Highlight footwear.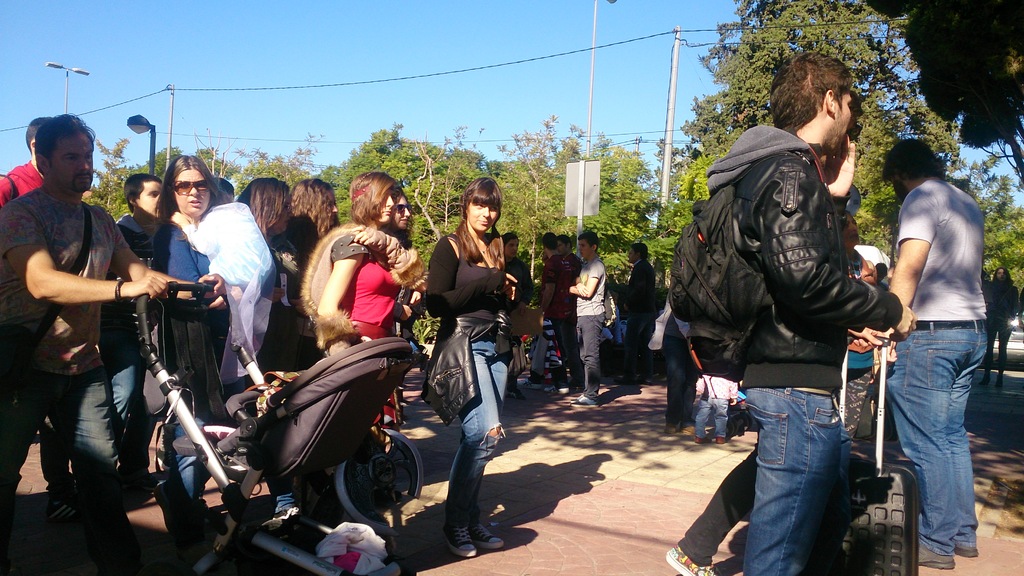
Highlighted region: 919,544,950,572.
